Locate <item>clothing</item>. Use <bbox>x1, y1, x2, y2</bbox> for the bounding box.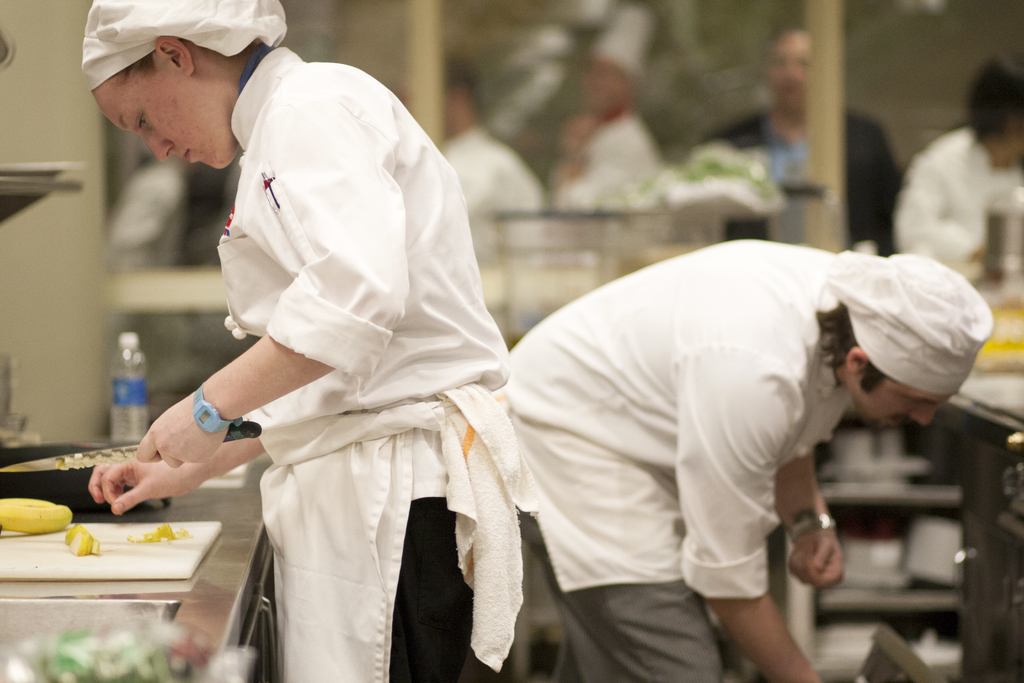
<bbox>897, 128, 1011, 289</bbox>.
